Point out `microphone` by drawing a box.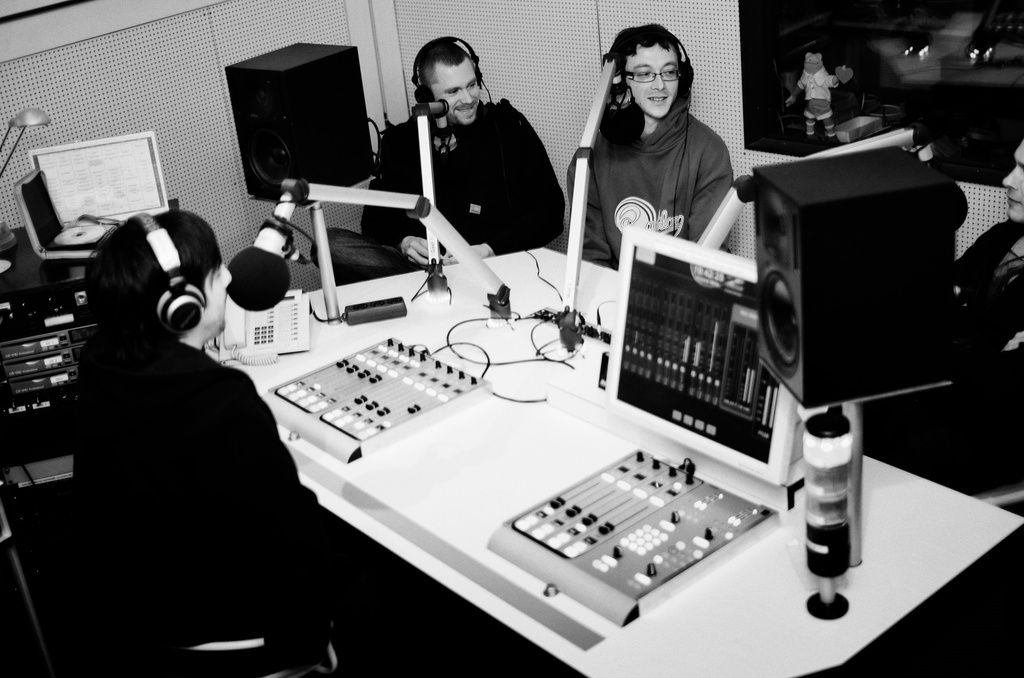
bbox=[230, 182, 291, 314].
